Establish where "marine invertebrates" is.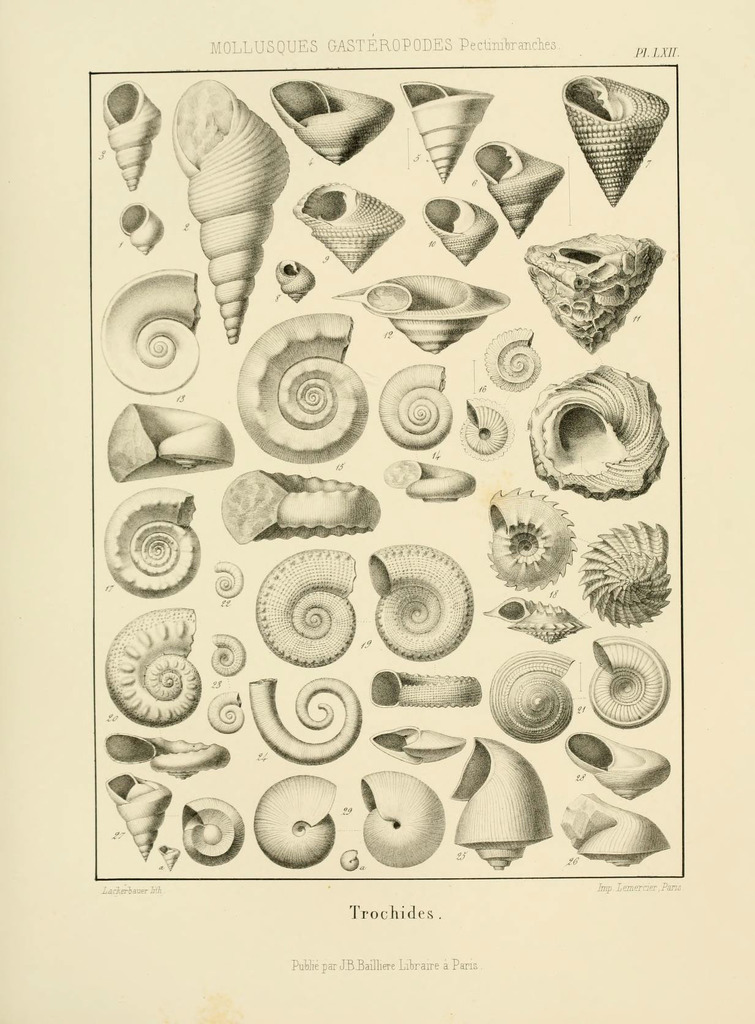
Established at [98, 606, 208, 732].
